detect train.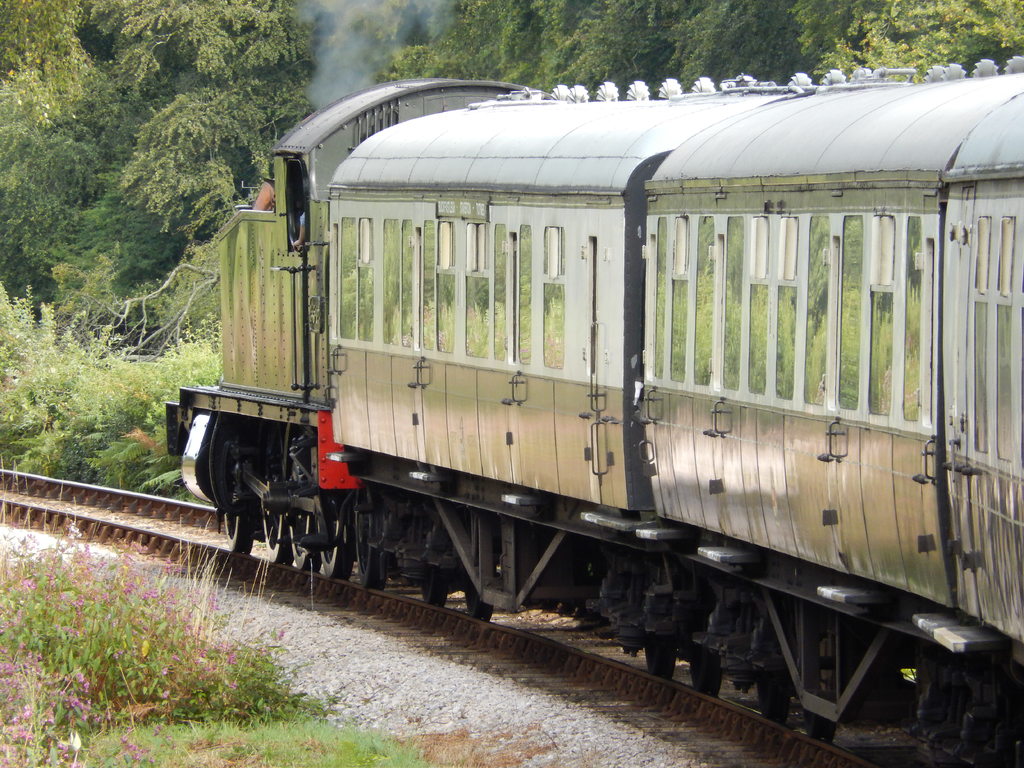
Detected at 167 56 1023 767.
